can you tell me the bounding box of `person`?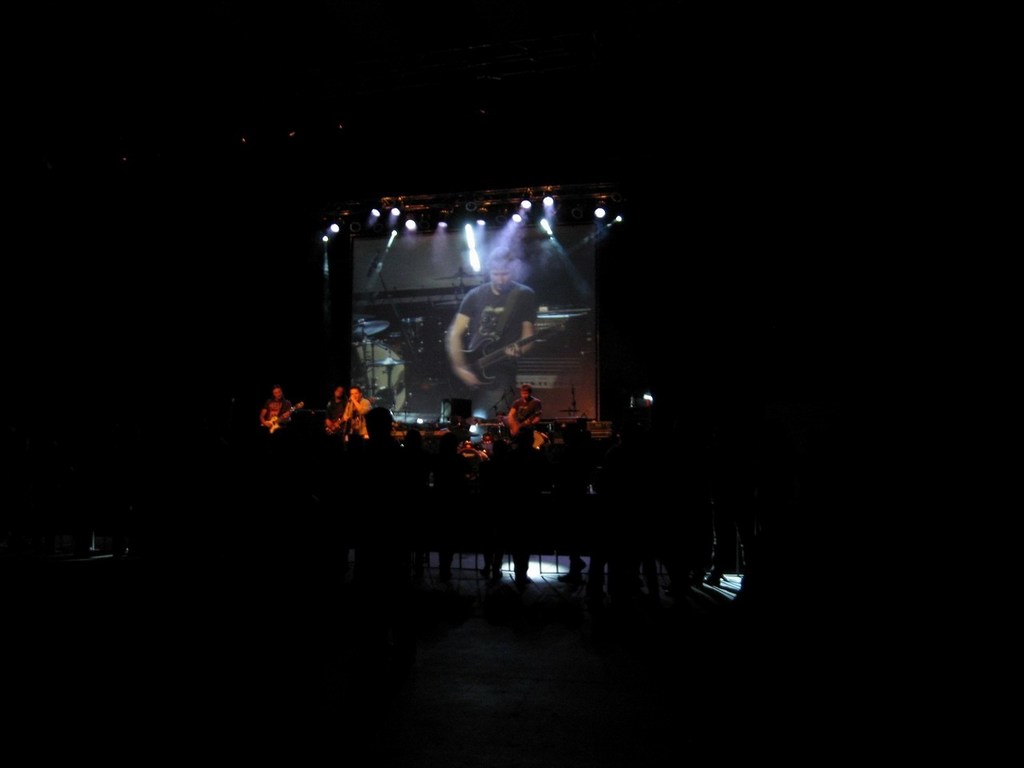
x1=342 y1=381 x2=370 y2=442.
